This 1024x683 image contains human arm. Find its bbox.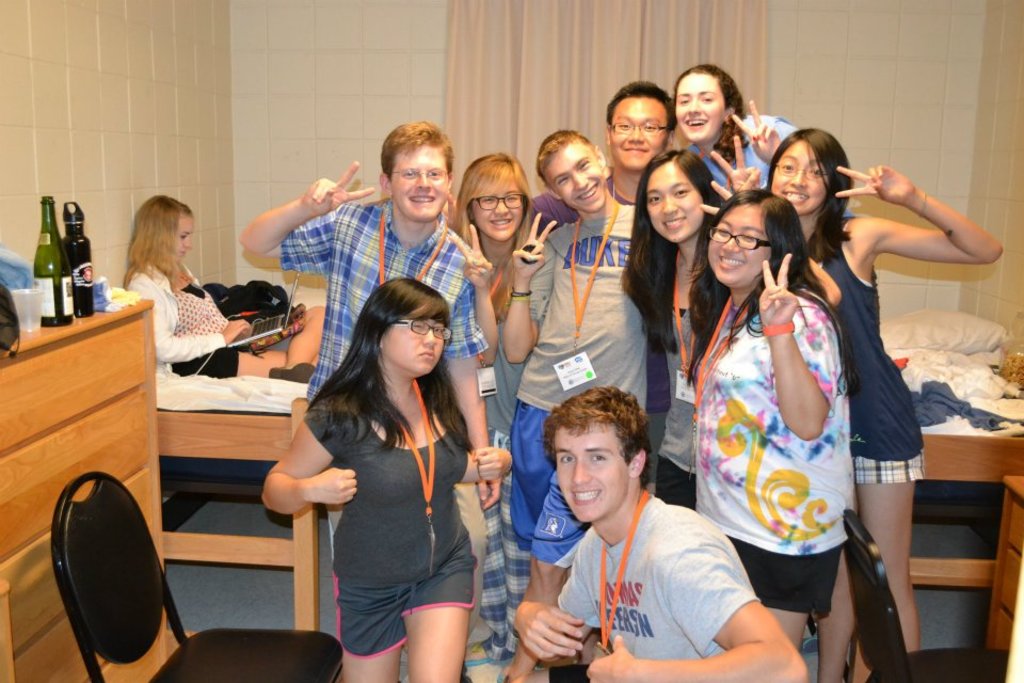
(700,180,738,220).
